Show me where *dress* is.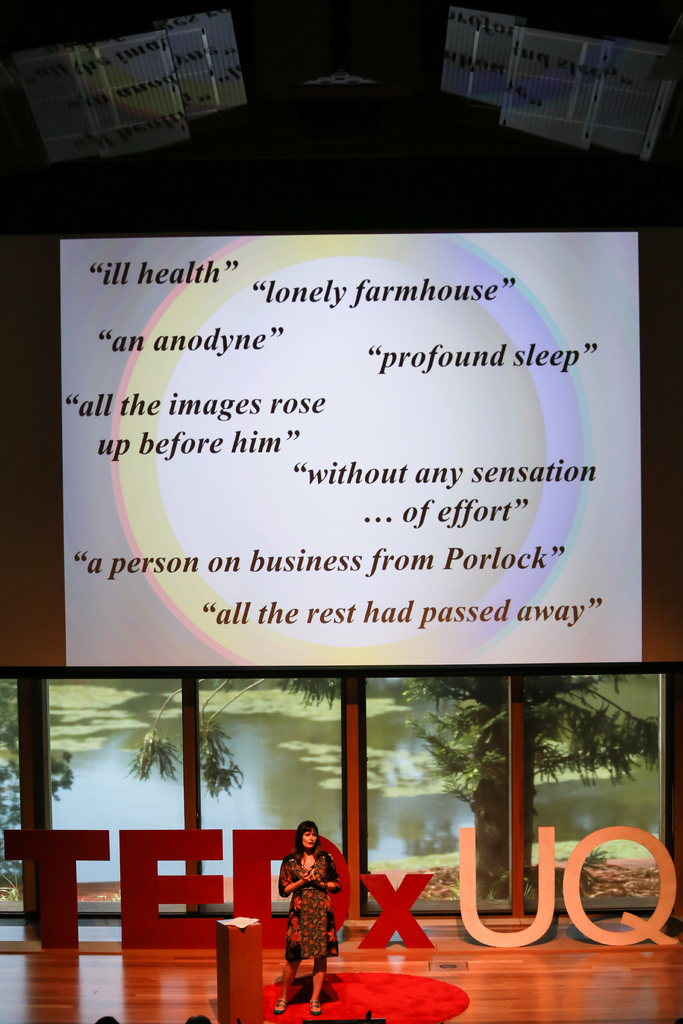
*dress* is at [274, 846, 344, 965].
